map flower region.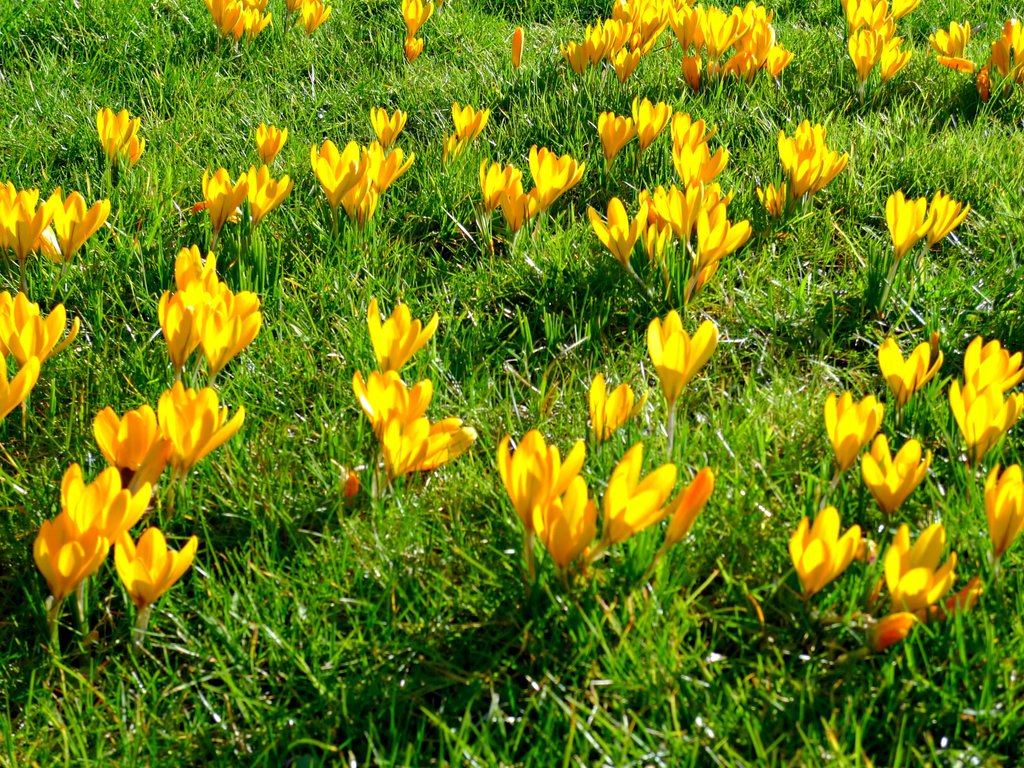
Mapped to bbox(877, 326, 954, 406).
